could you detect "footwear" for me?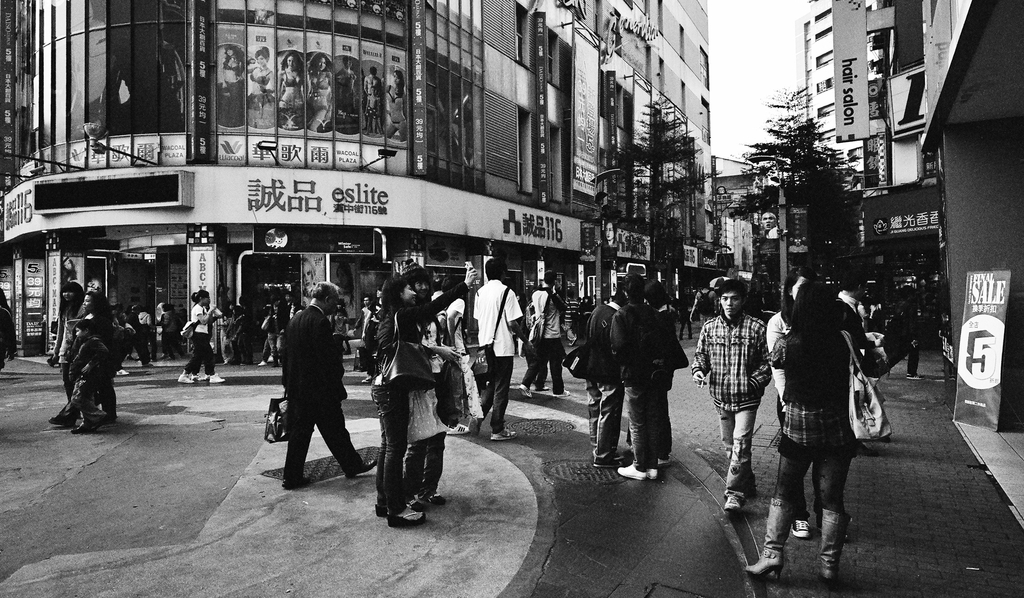
Detection result: crop(790, 515, 809, 538).
